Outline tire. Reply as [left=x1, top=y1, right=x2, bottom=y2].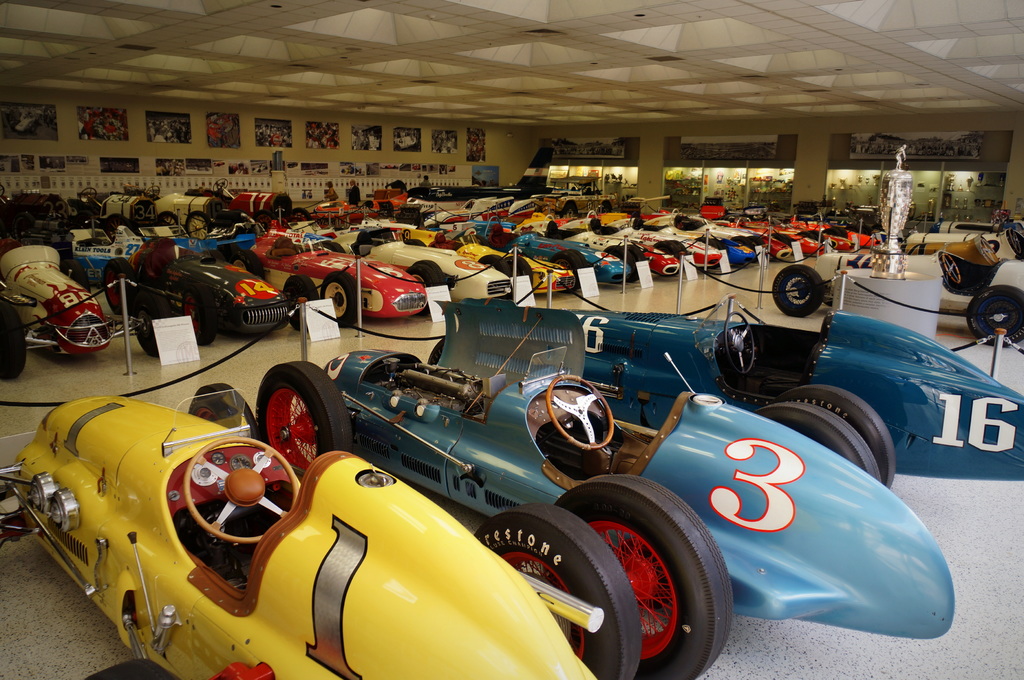
[left=780, top=233, right=792, bottom=253].
